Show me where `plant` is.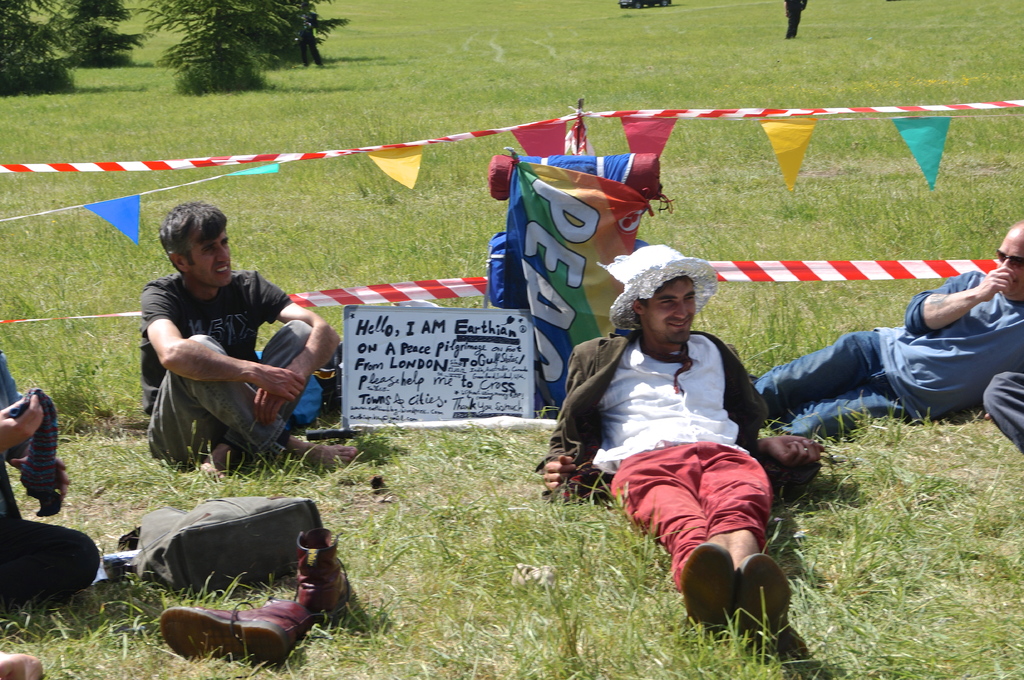
`plant` is at 0,0,140,105.
